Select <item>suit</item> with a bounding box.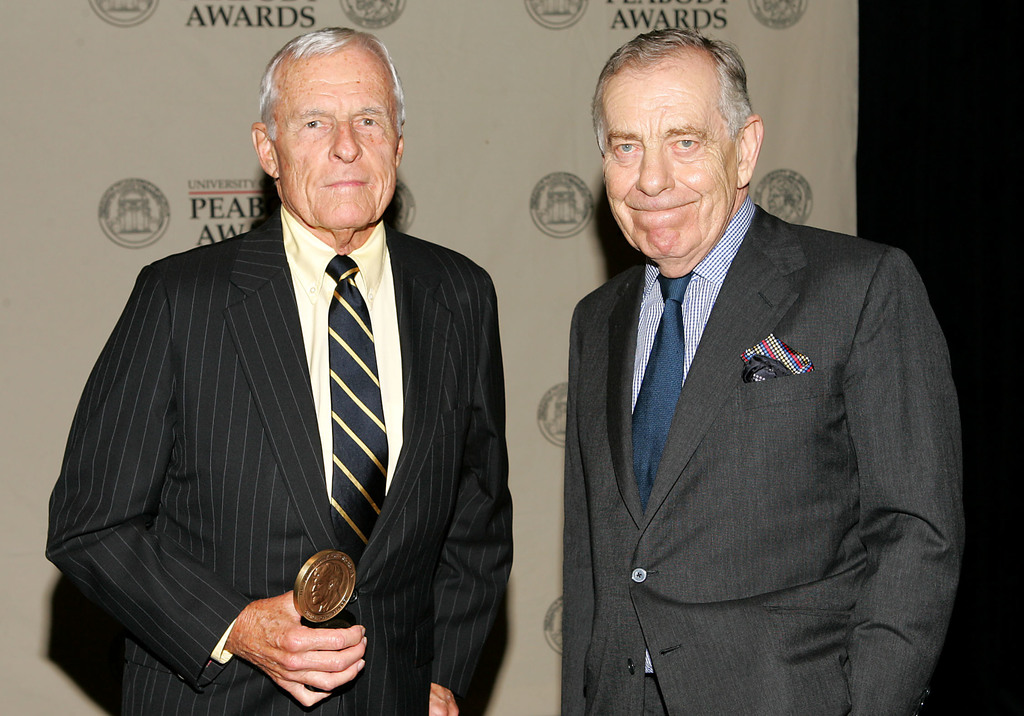
<box>564,198,964,715</box>.
